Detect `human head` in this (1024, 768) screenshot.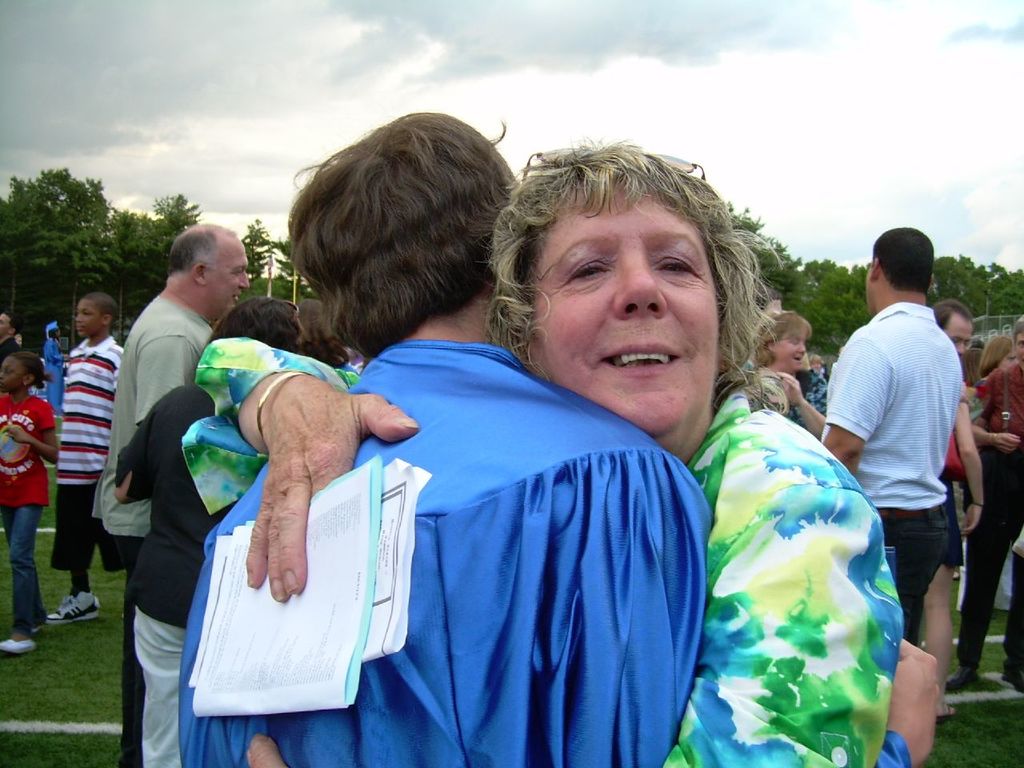
Detection: 0, 347, 54, 394.
